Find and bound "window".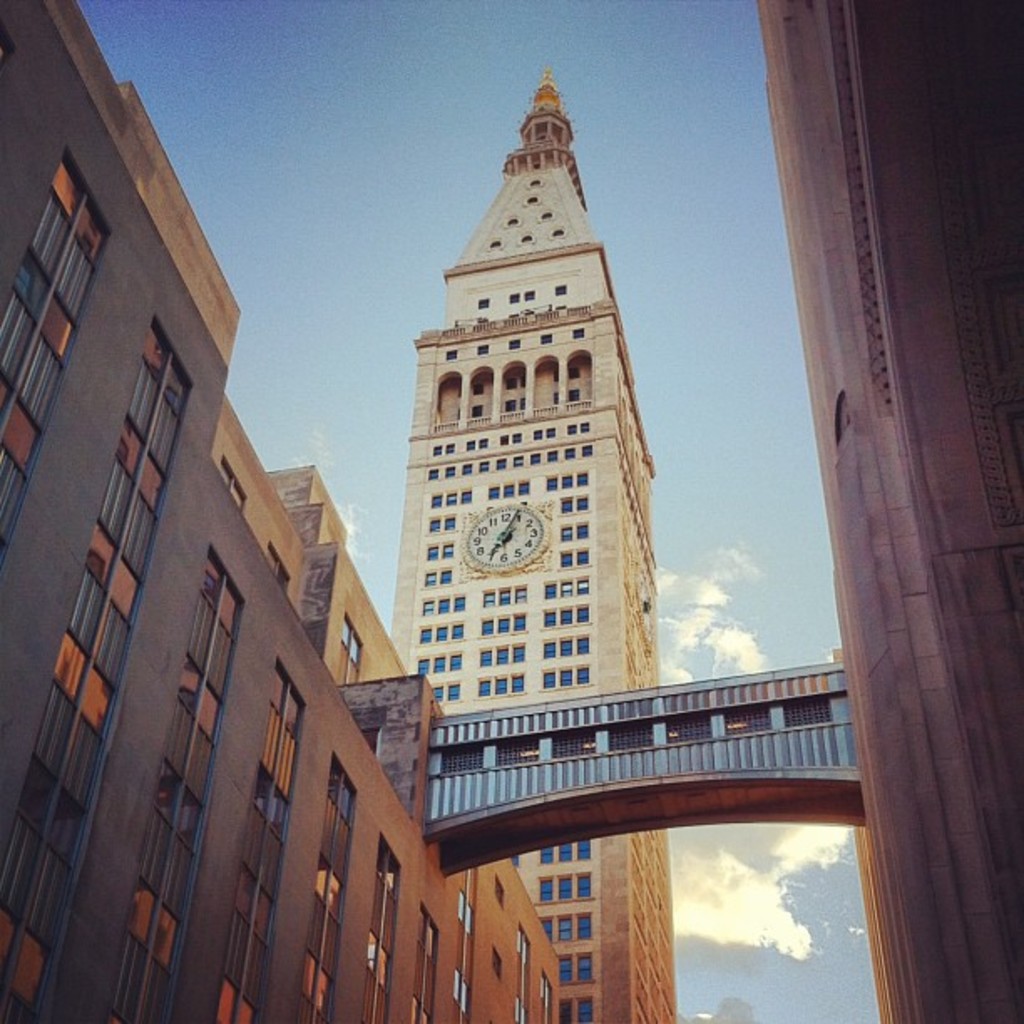
Bound: 554:395:584:408.
